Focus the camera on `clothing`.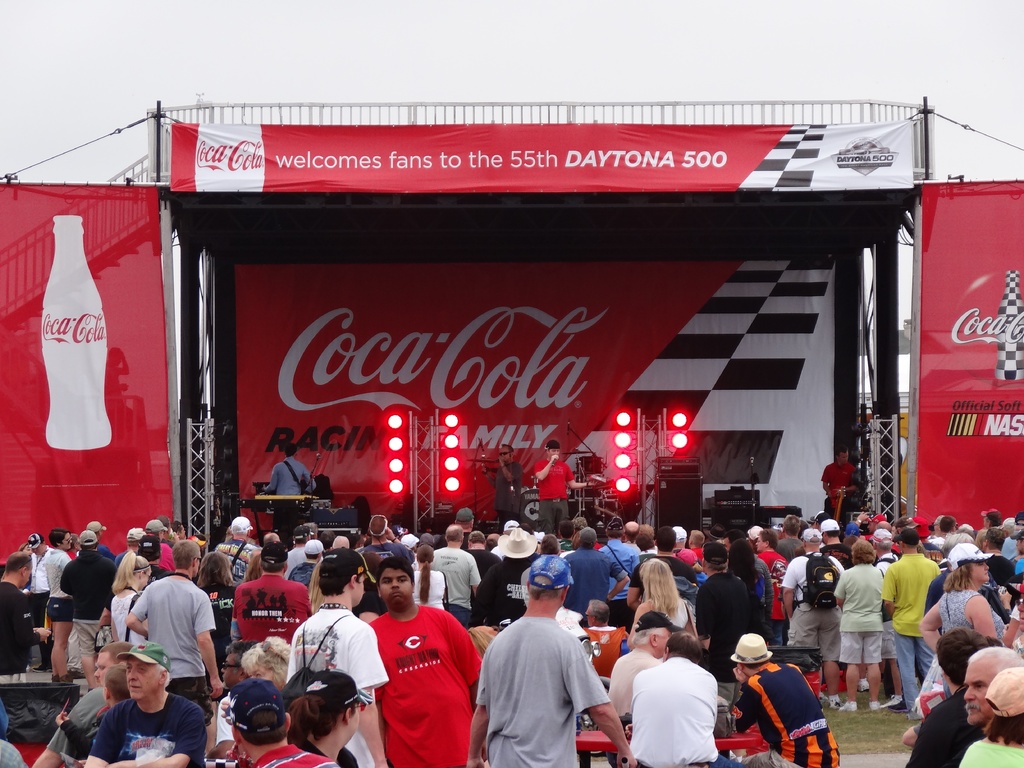
Focus region: (x1=685, y1=570, x2=760, y2=659).
